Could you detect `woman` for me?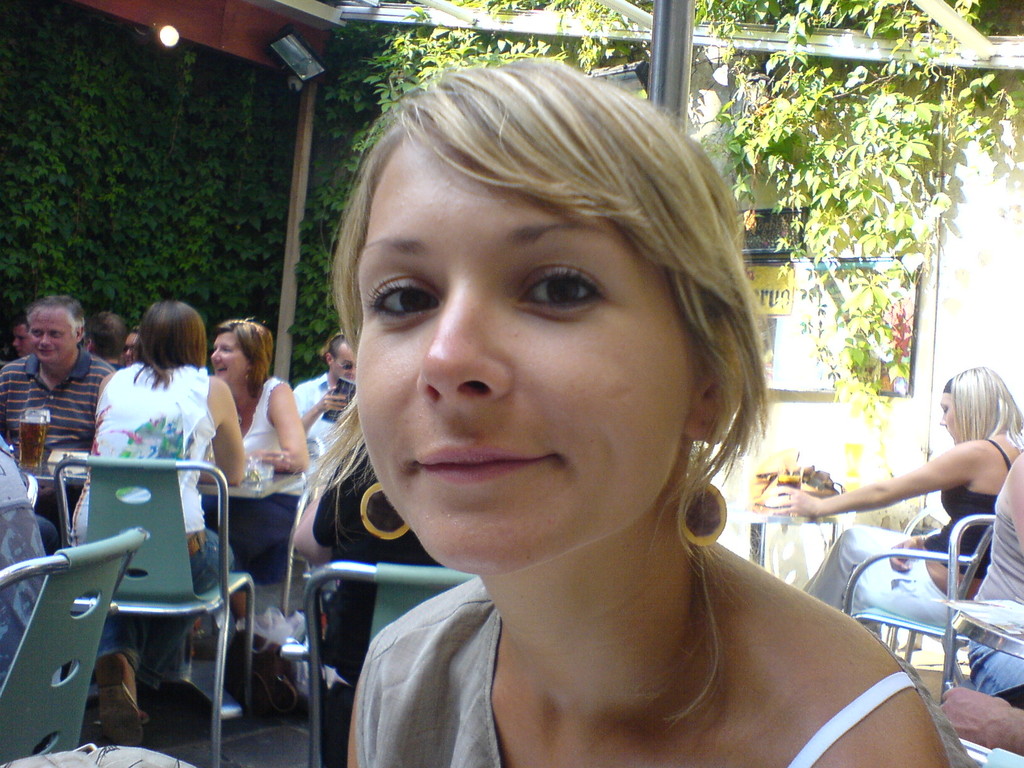
Detection result: detection(787, 371, 1023, 599).
